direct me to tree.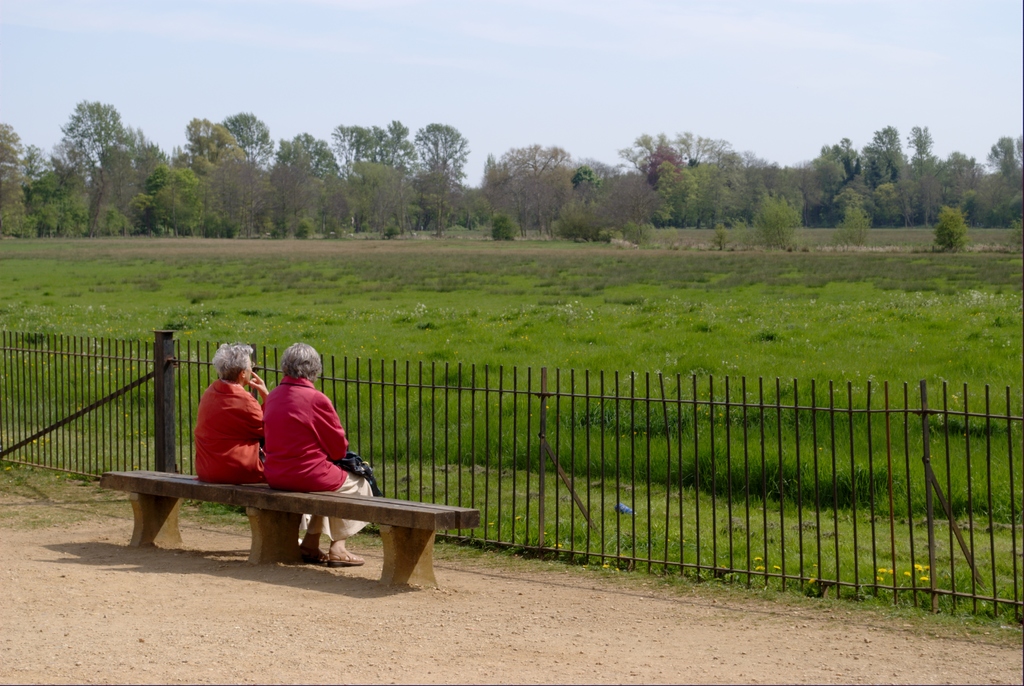
Direction: (left=865, top=121, right=950, bottom=227).
